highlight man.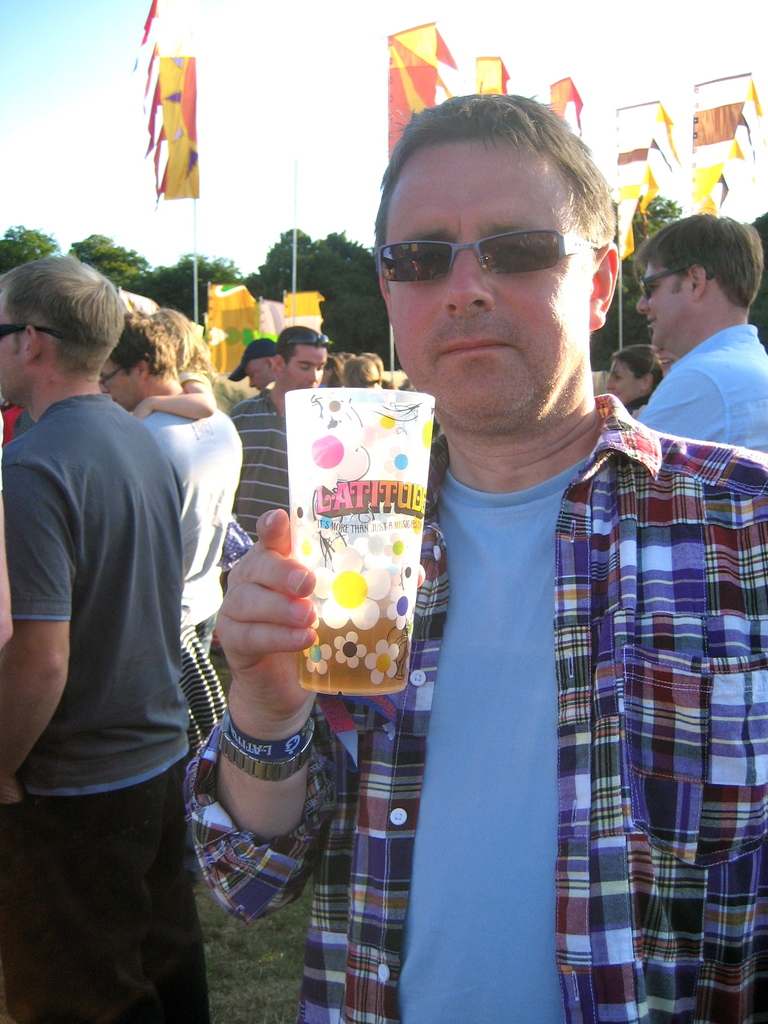
Highlighted region: (232,339,281,395).
